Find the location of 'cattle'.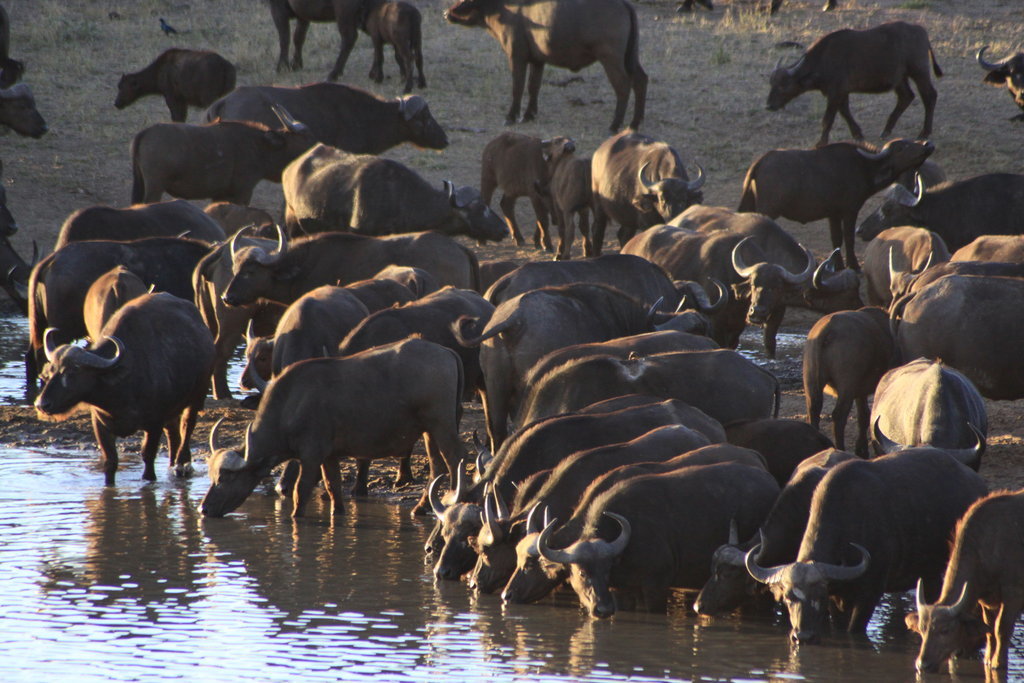
Location: {"left": 958, "top": 234, "right": 1023, "bottom": 264}.
